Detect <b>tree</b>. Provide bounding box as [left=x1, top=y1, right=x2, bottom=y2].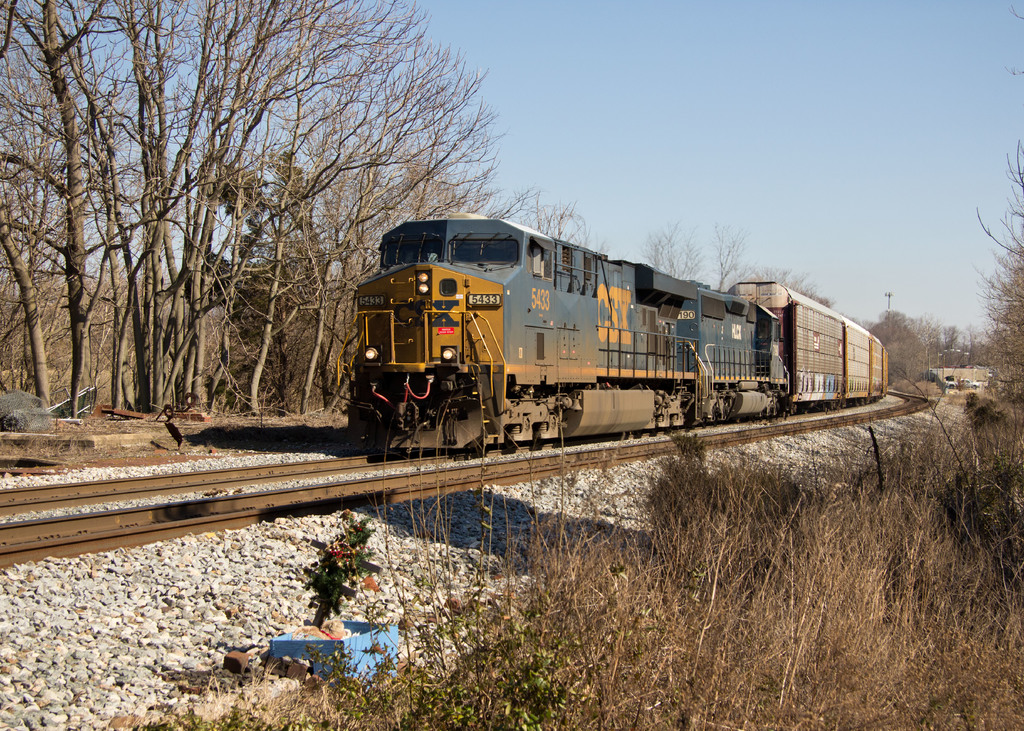
[left=836, top=305, right=991, bottom=390].
